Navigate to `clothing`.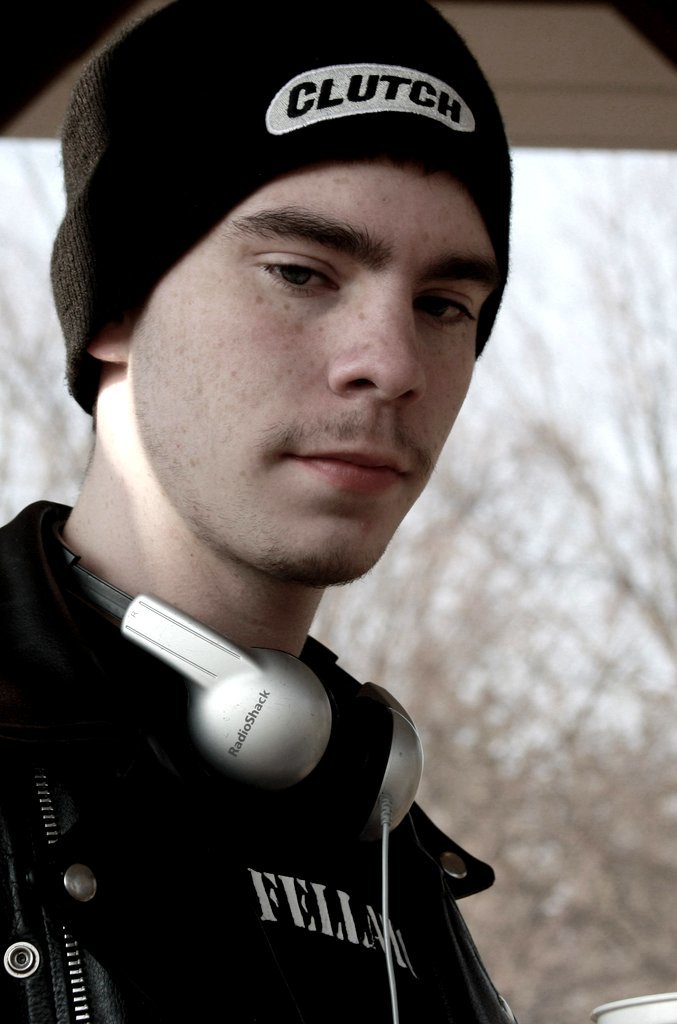
Navigation target: {"left": 60, "top": 0, "right": 530, "bottom": 419}.
